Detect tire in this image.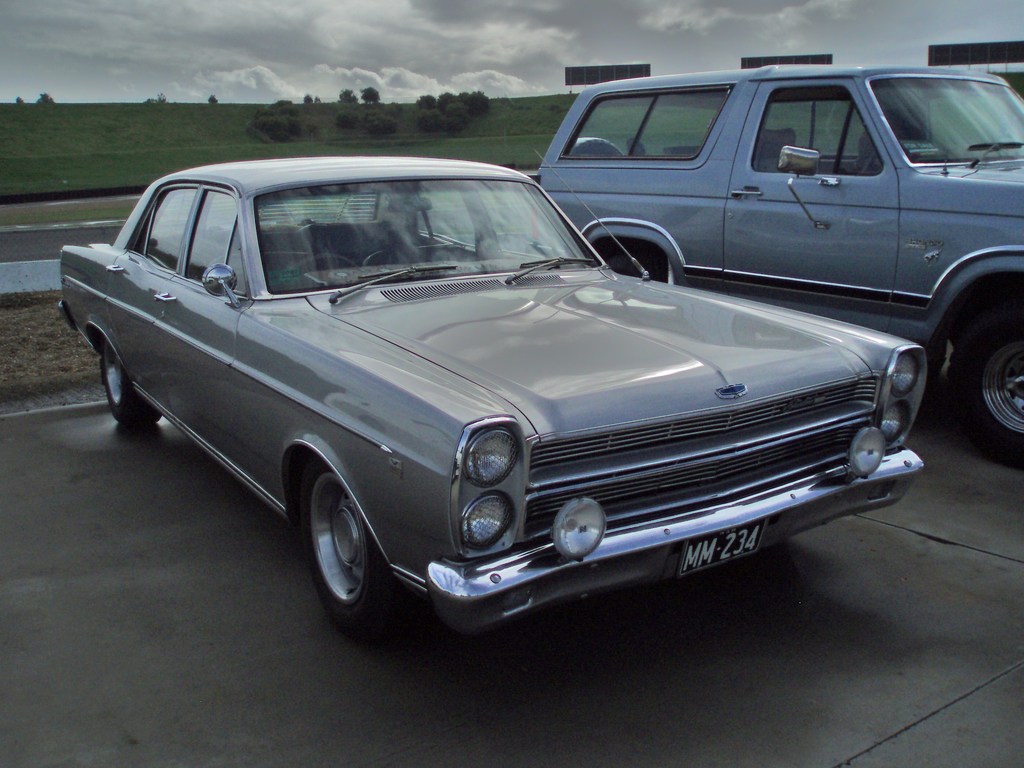
Detection: l=604, t=250, r=667, b=281.
